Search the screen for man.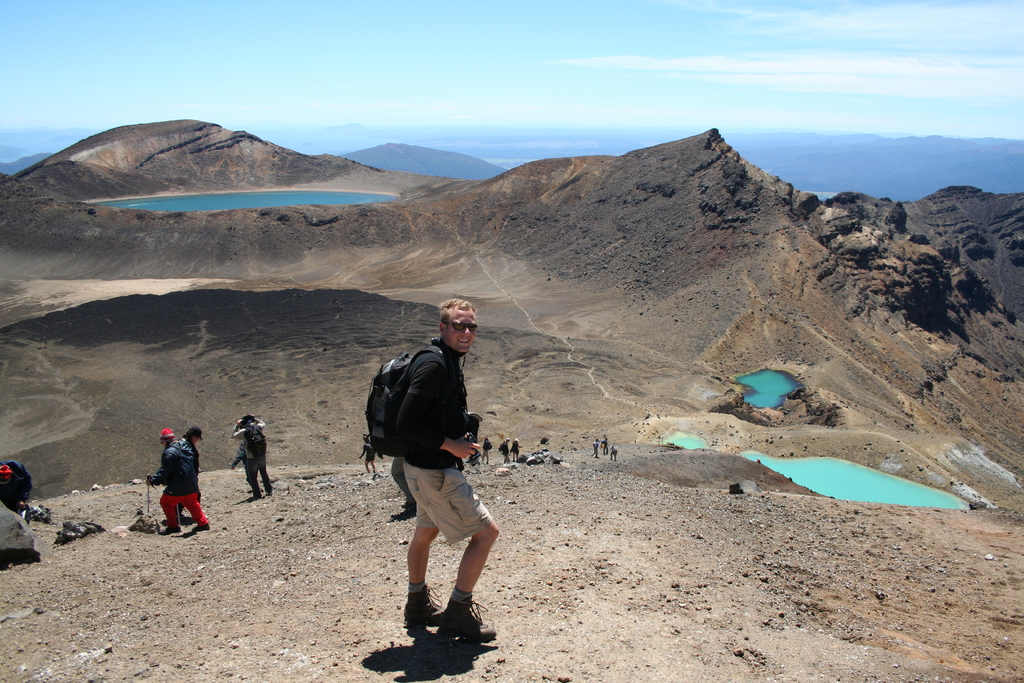
Found at 496/434/511/465.
